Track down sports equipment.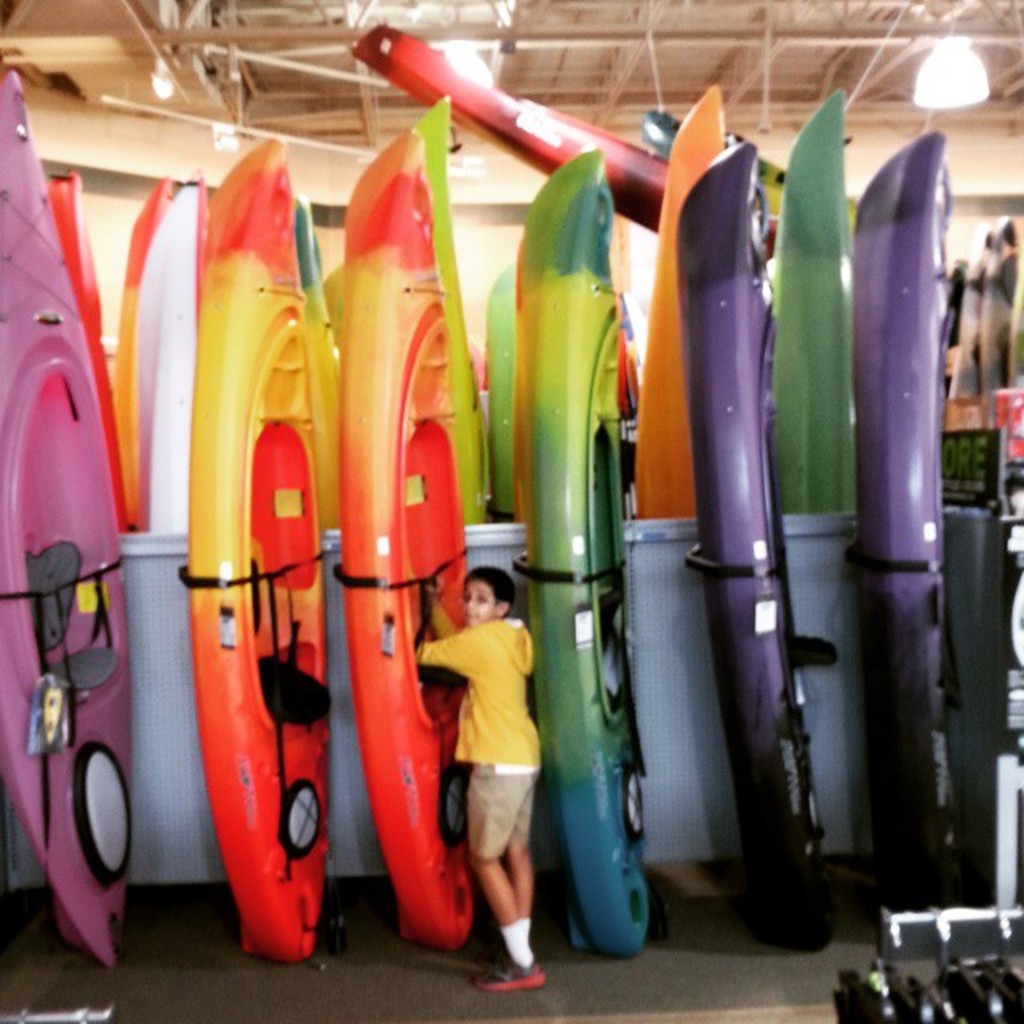
Tracked to select_region(333, 128, 482, 957).
